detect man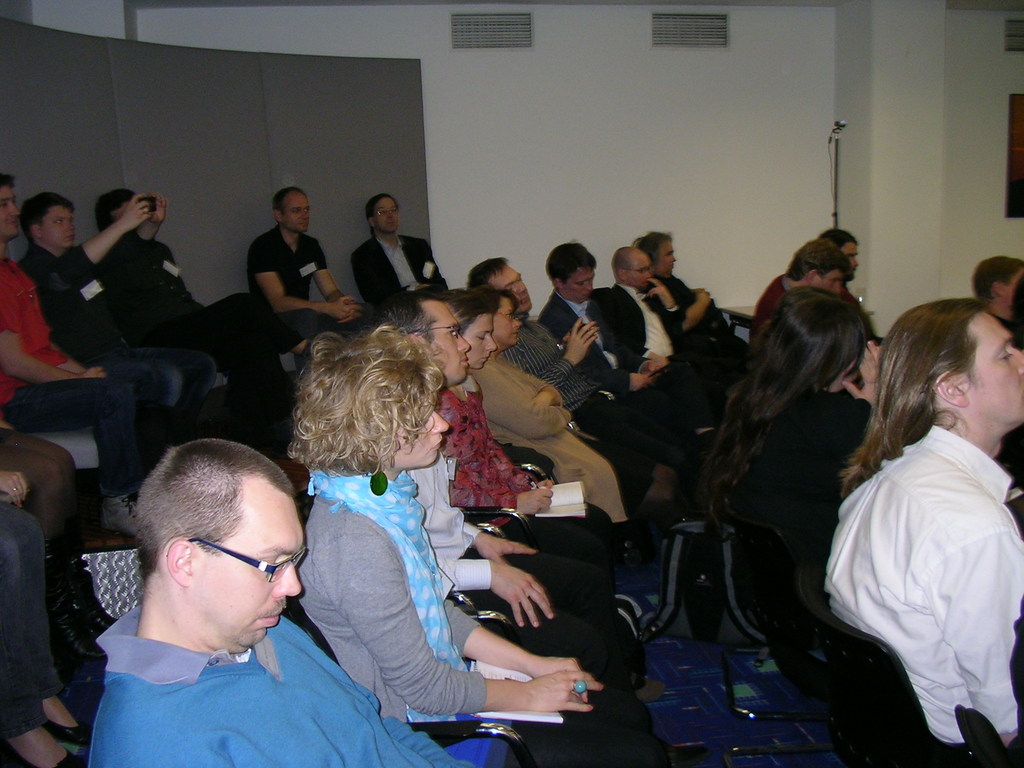
bbox(745, 236, 852, 345)
